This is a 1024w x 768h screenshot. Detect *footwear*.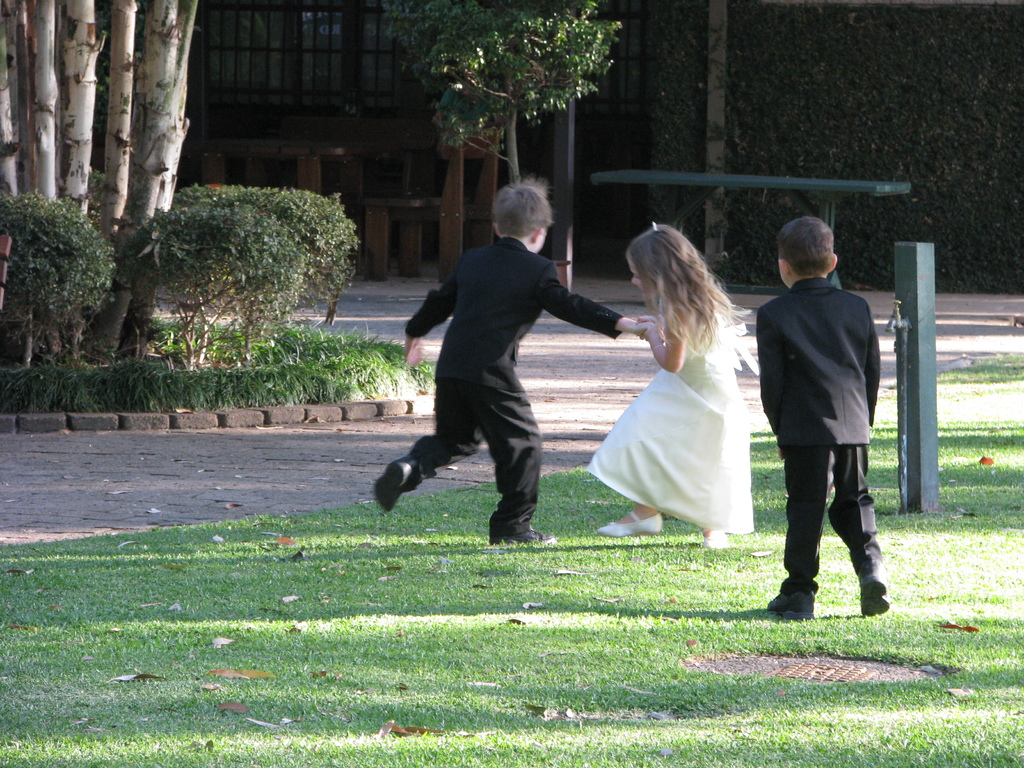
(left=598, top=509, right=664, bottom=536).
